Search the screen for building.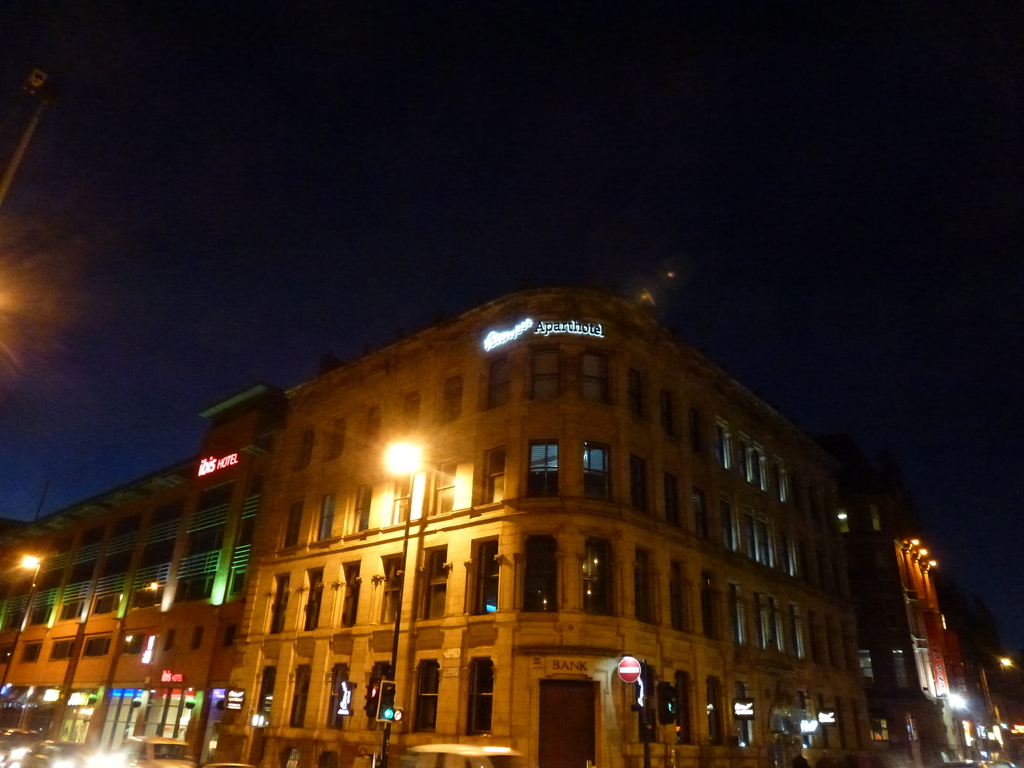
Found at (x1=813, y1=436, x2=981, y2=767).
